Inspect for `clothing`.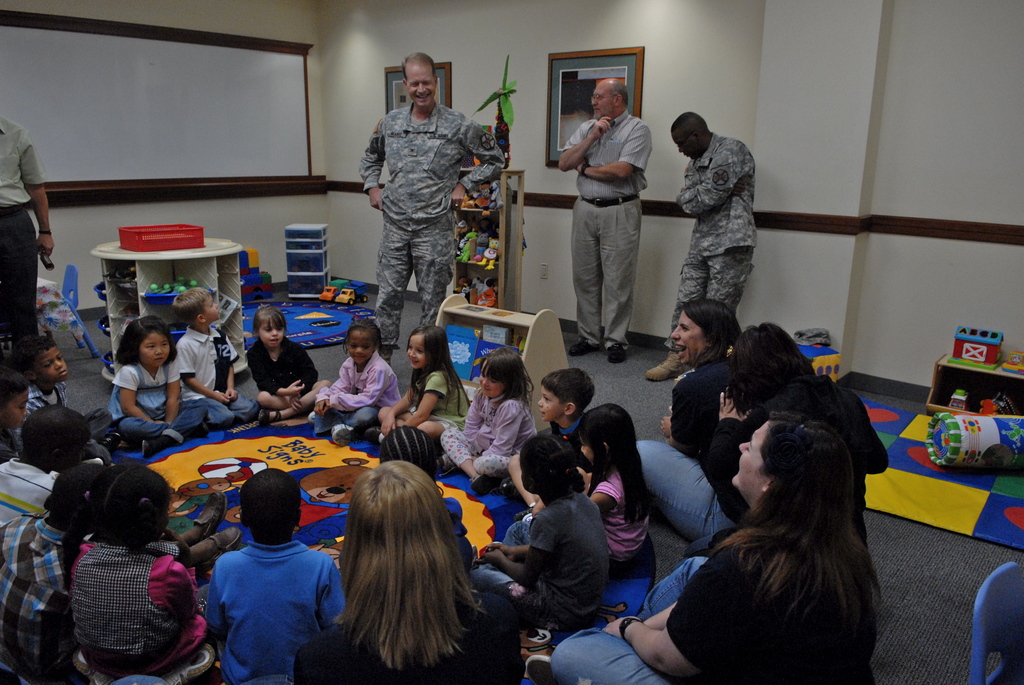
Inspection: locate(660, 538, 914, 684).
